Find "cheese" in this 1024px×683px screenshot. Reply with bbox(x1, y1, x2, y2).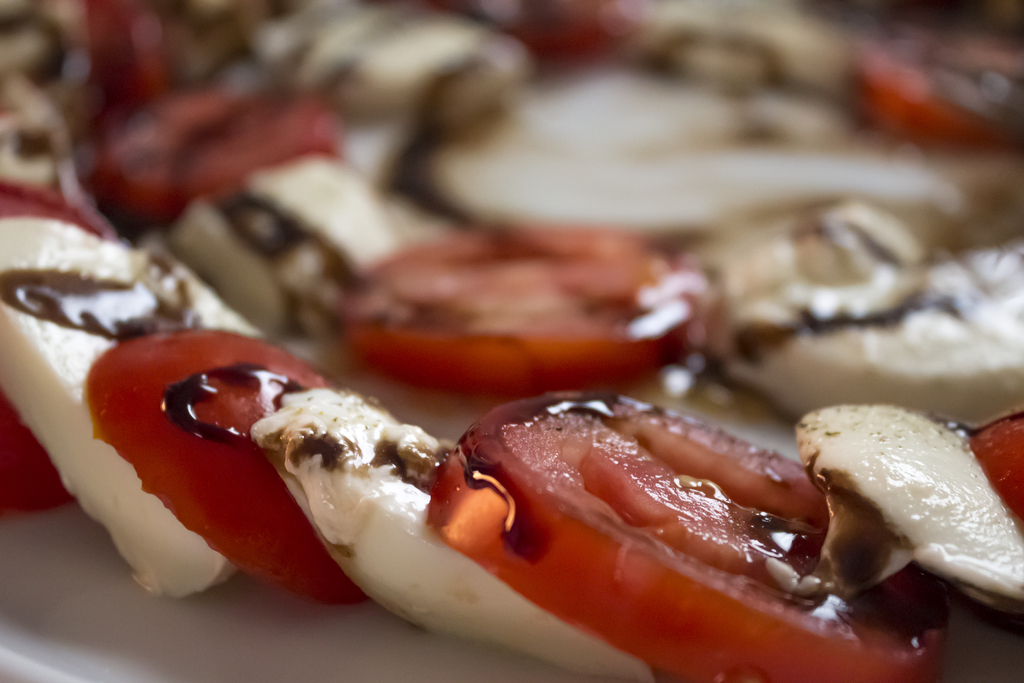
bbox(0, 215, 250, 603).
